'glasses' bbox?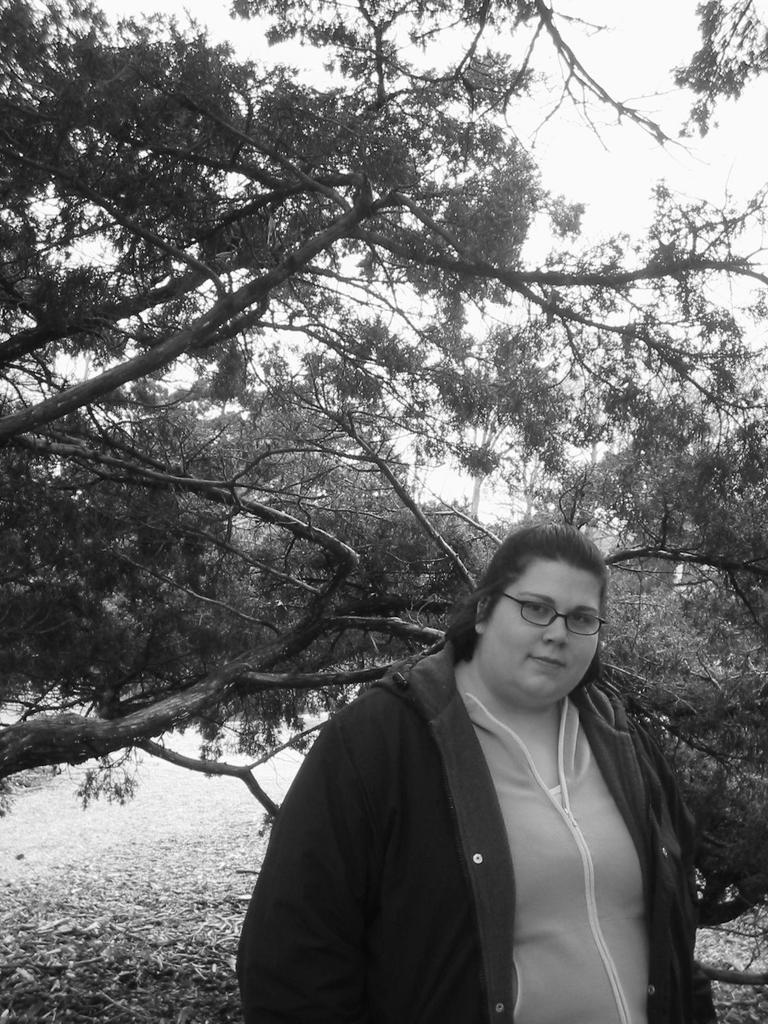
bbox(495, 588, 602, 626)
